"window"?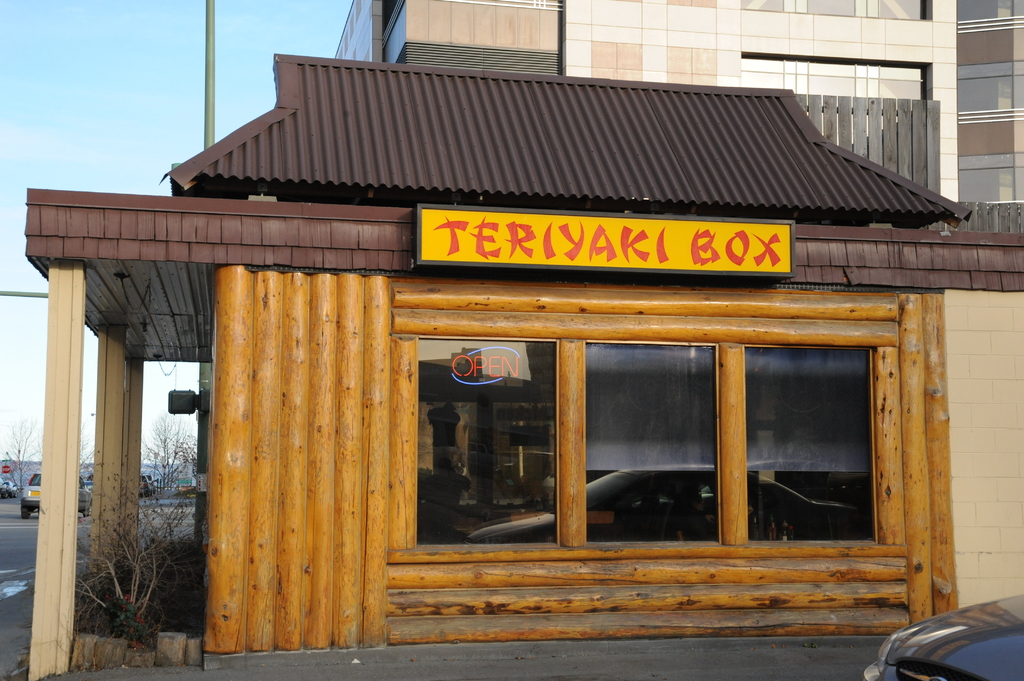
l=736, t=0, r=932, b=16
